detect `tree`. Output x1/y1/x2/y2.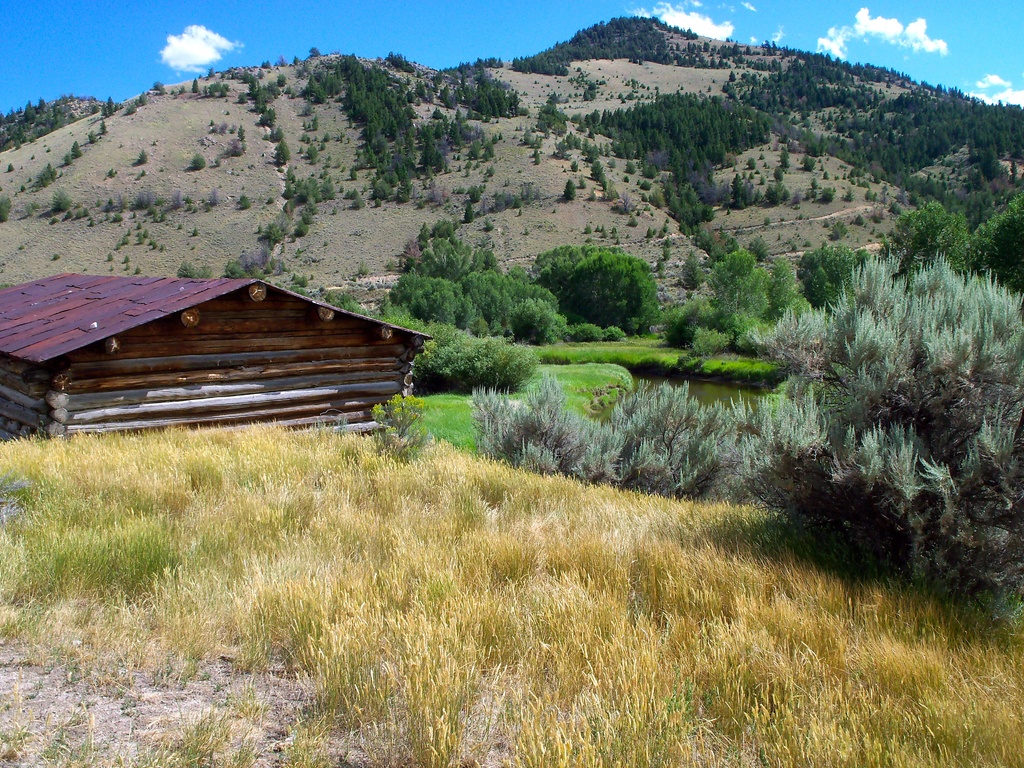
99/104/106/115.
